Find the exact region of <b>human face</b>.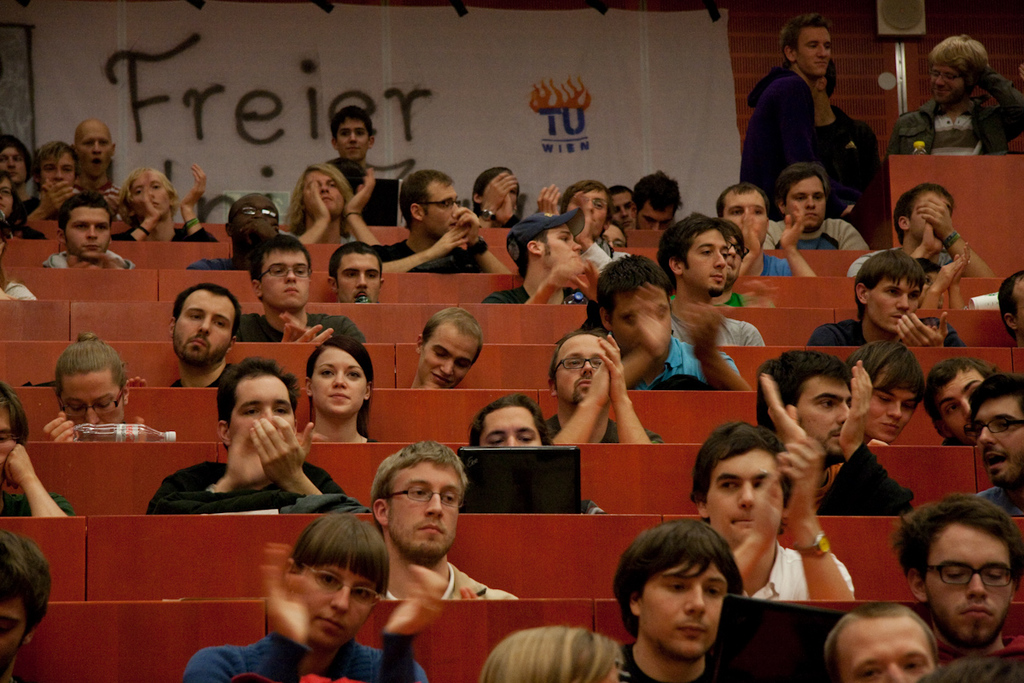
Exact region: (914, 189, 944, 226).
